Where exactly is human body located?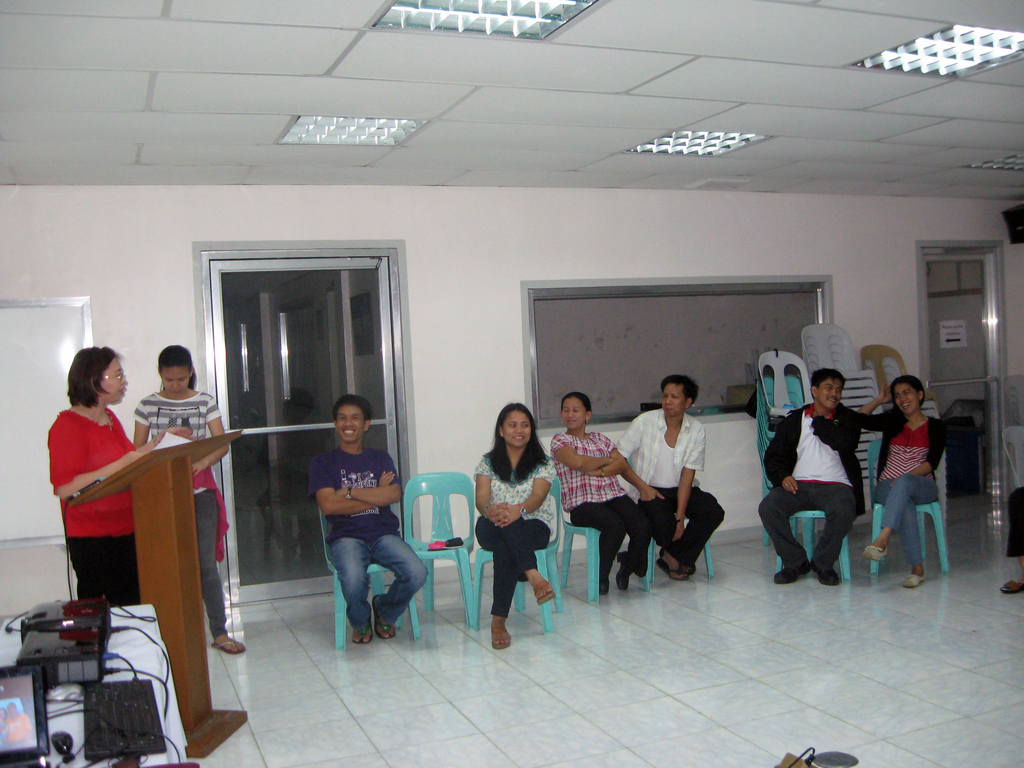
Its bounding box is [999,484,1023,597].
